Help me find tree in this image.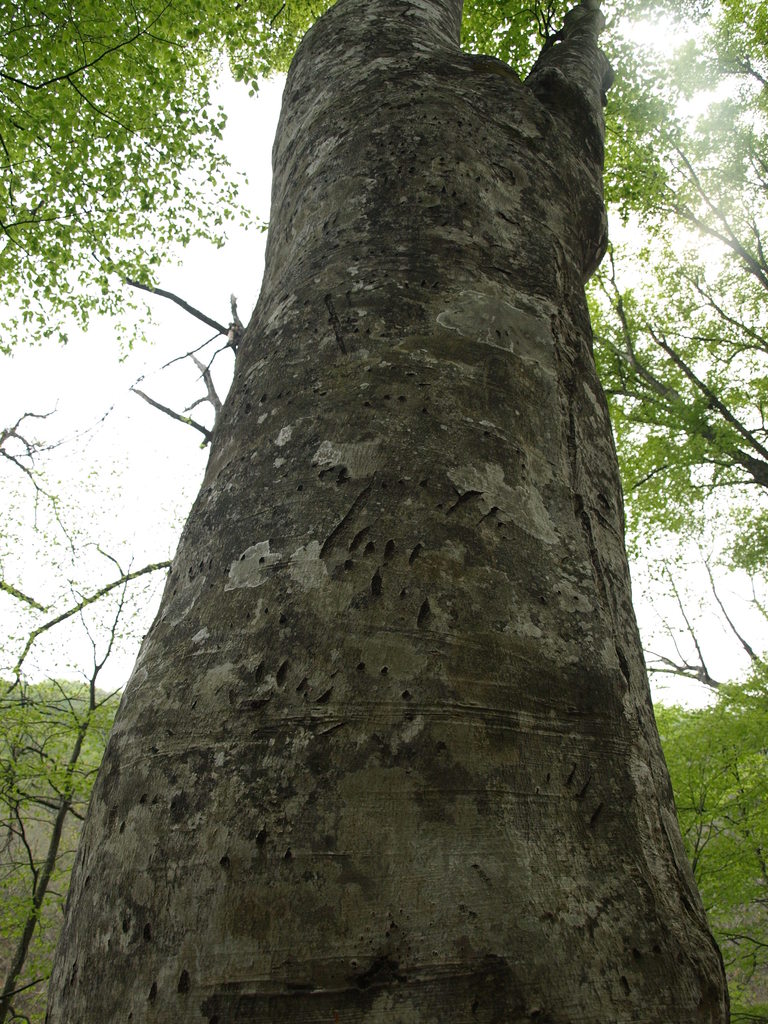
Found it: [left=0, top=363, right=142, bottom=688].
